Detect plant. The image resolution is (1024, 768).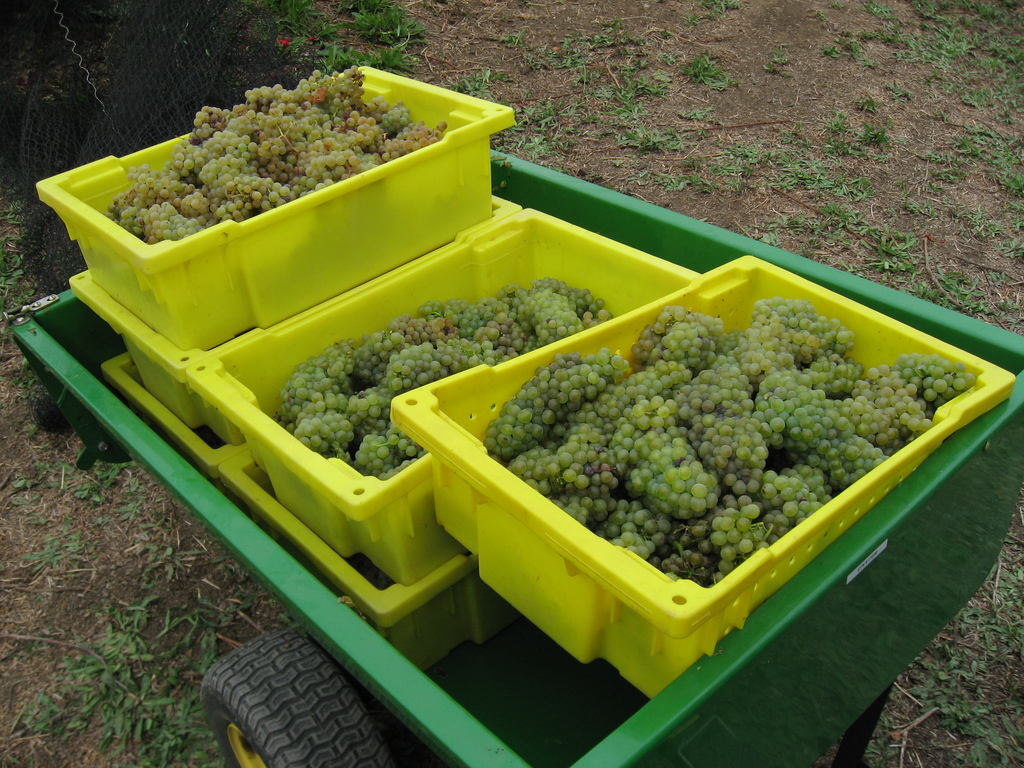
[left=24, top=526, right=88, bottom=574].
